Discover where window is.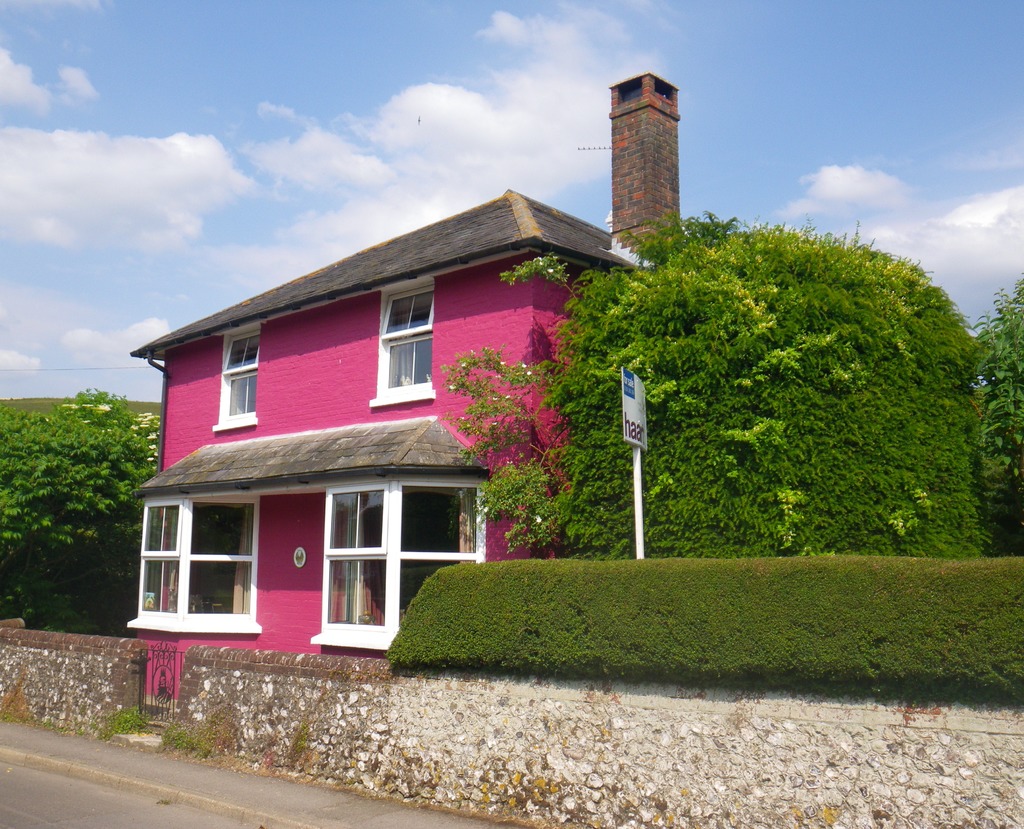
Discovered at Rect(289, 448, 455, 638).
